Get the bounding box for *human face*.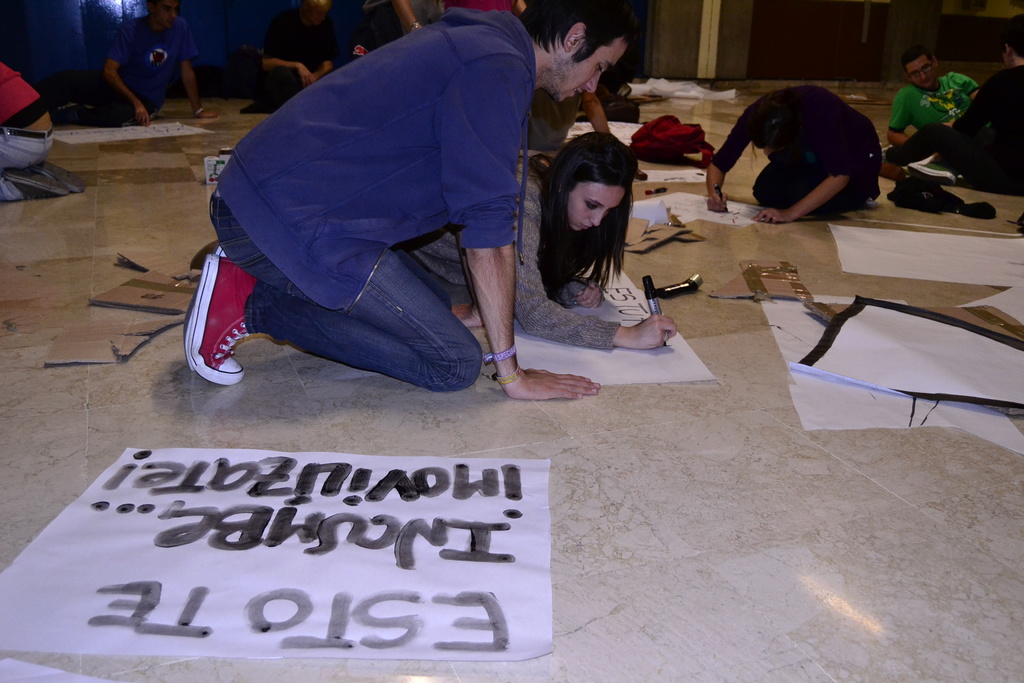
bbox(570, 189, 623, 230).
